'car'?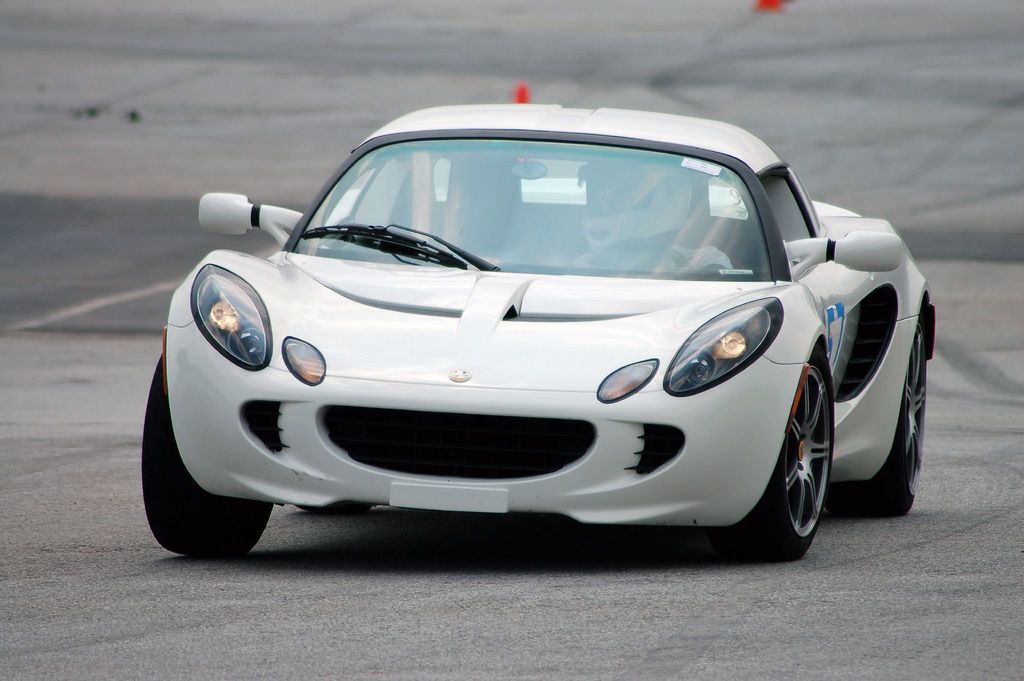
<region>136, 98, 939, 557</region>
